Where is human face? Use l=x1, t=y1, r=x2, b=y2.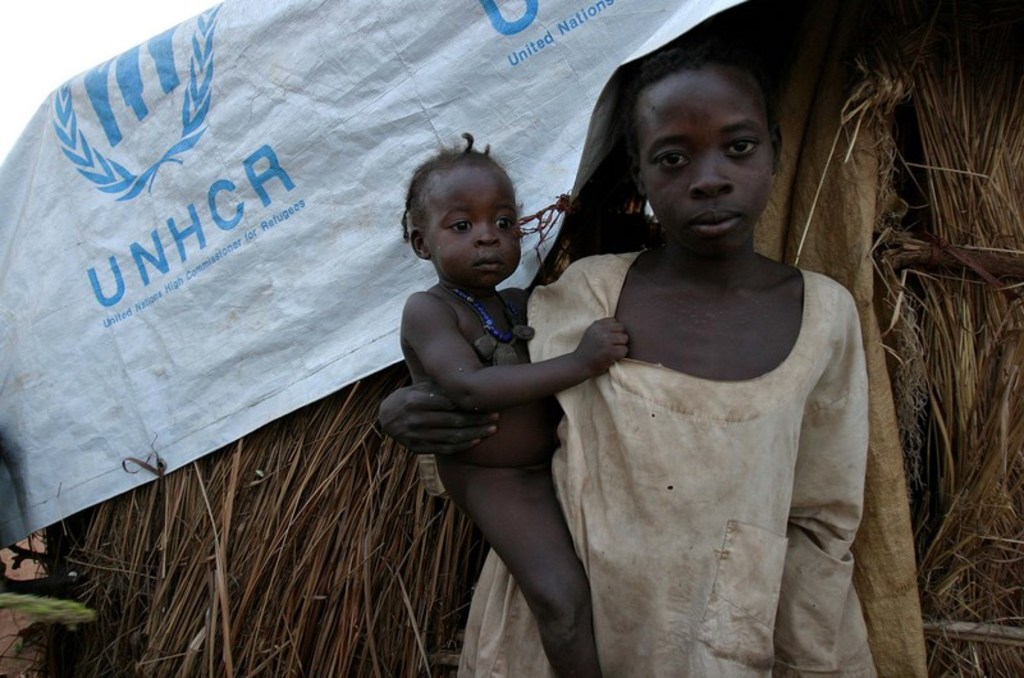
l=636, t=67, r=769, b=252.
